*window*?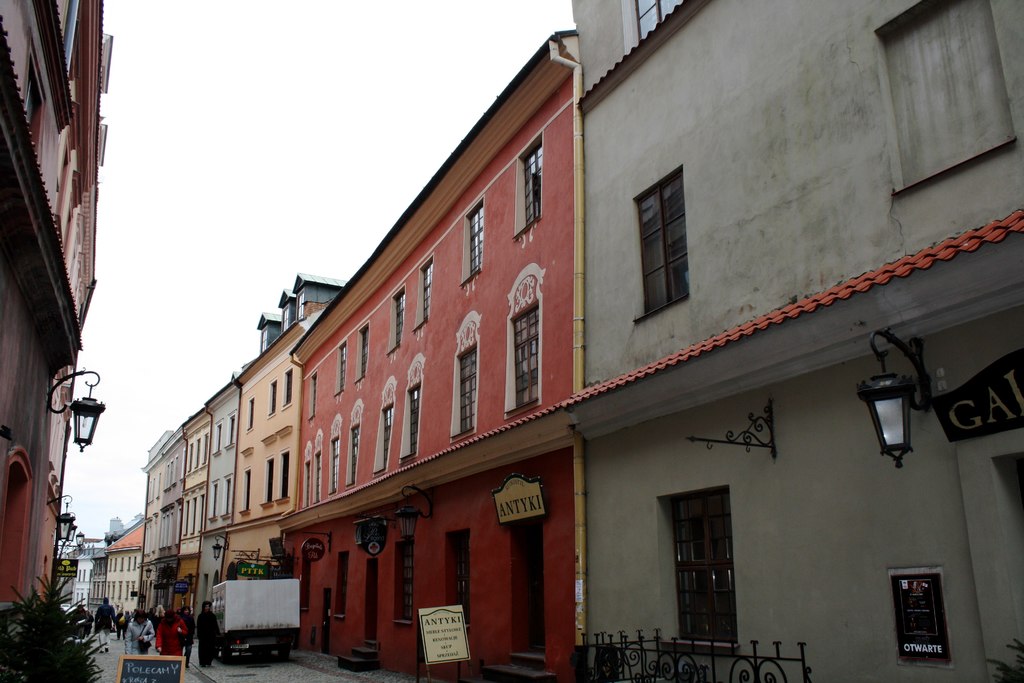
detection(634, 168, 689, 318)
